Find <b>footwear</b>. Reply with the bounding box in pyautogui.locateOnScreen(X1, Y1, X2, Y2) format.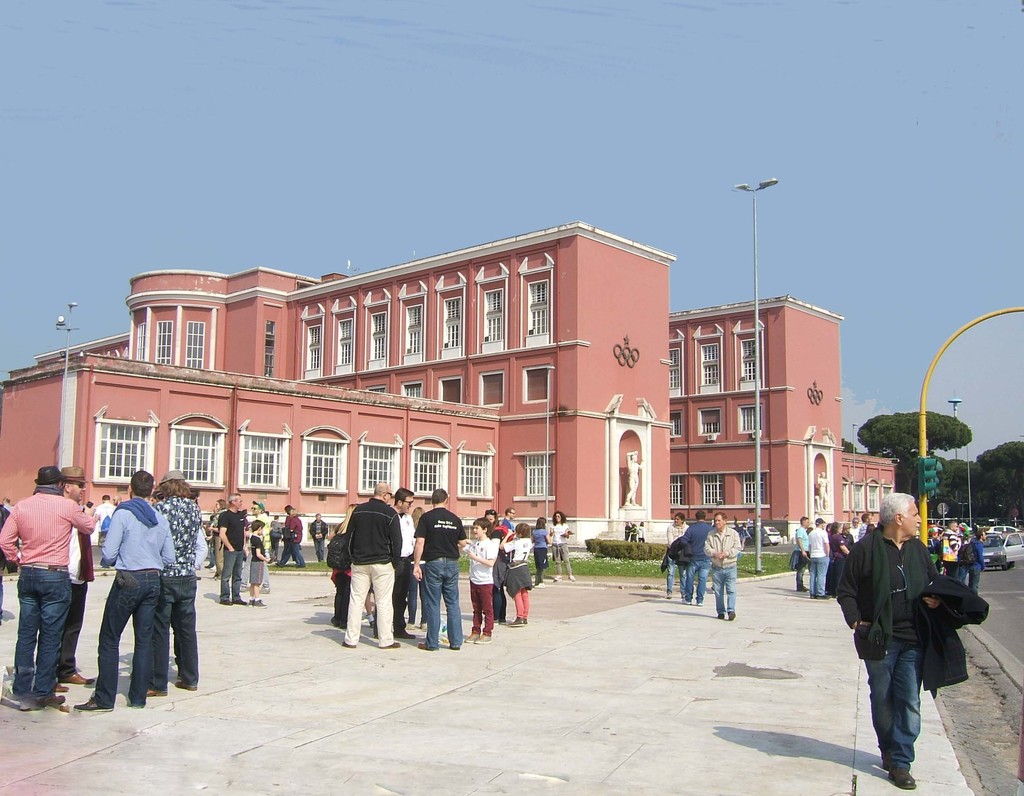
pyautogui.locateOnScreen(794, 585, 807, 592).
